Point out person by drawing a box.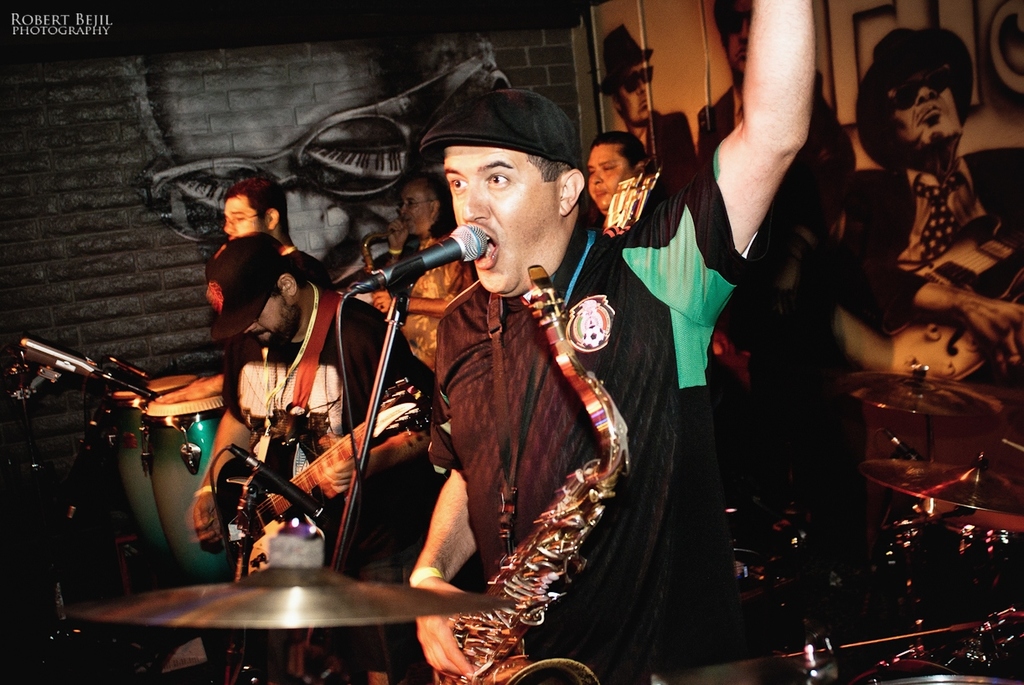
<box>850,28,1023,392</box>.
